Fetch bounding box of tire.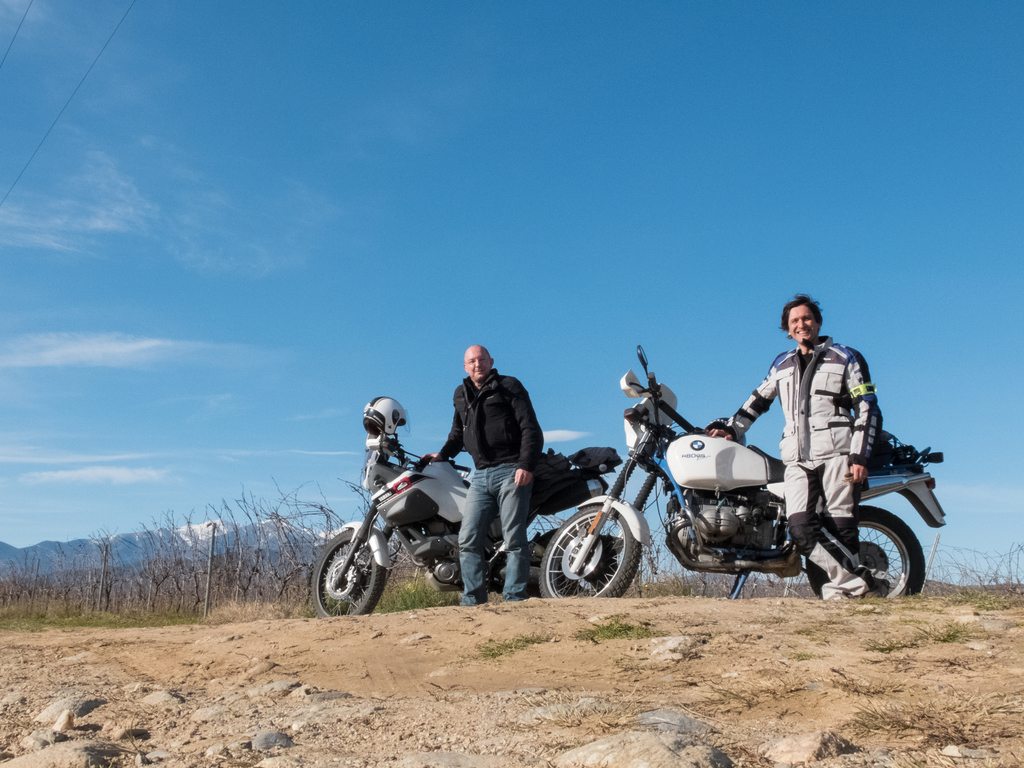
Bbox: [804, 506, 926, 609].
